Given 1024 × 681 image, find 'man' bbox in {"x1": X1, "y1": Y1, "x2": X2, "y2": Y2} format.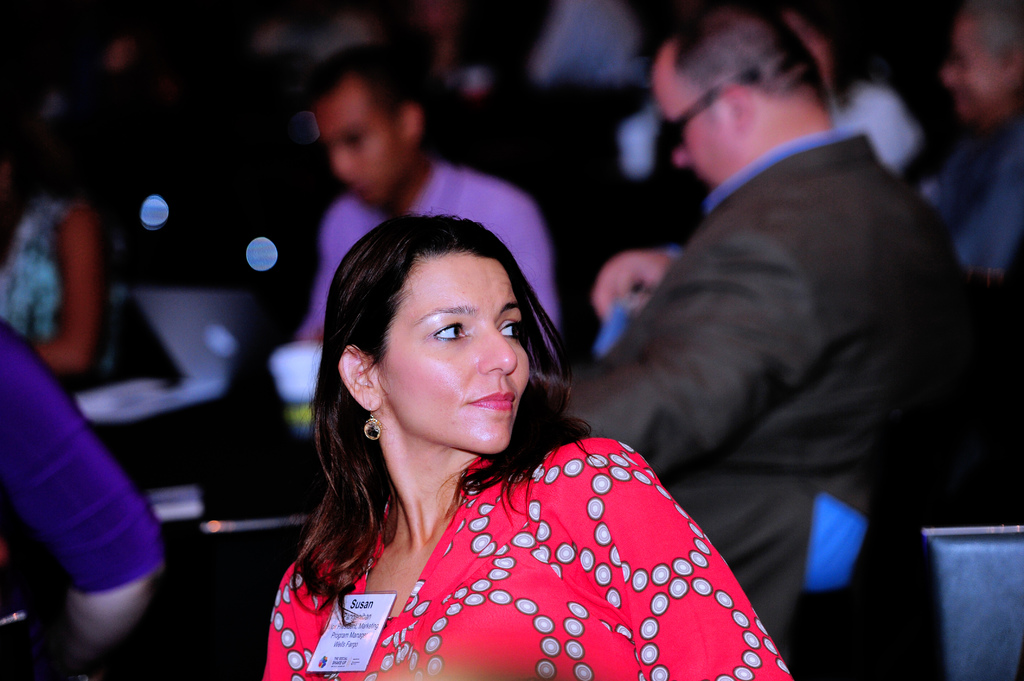
{"x1": 561, "y1": 0, "x2": 958, "y2": 650}.
